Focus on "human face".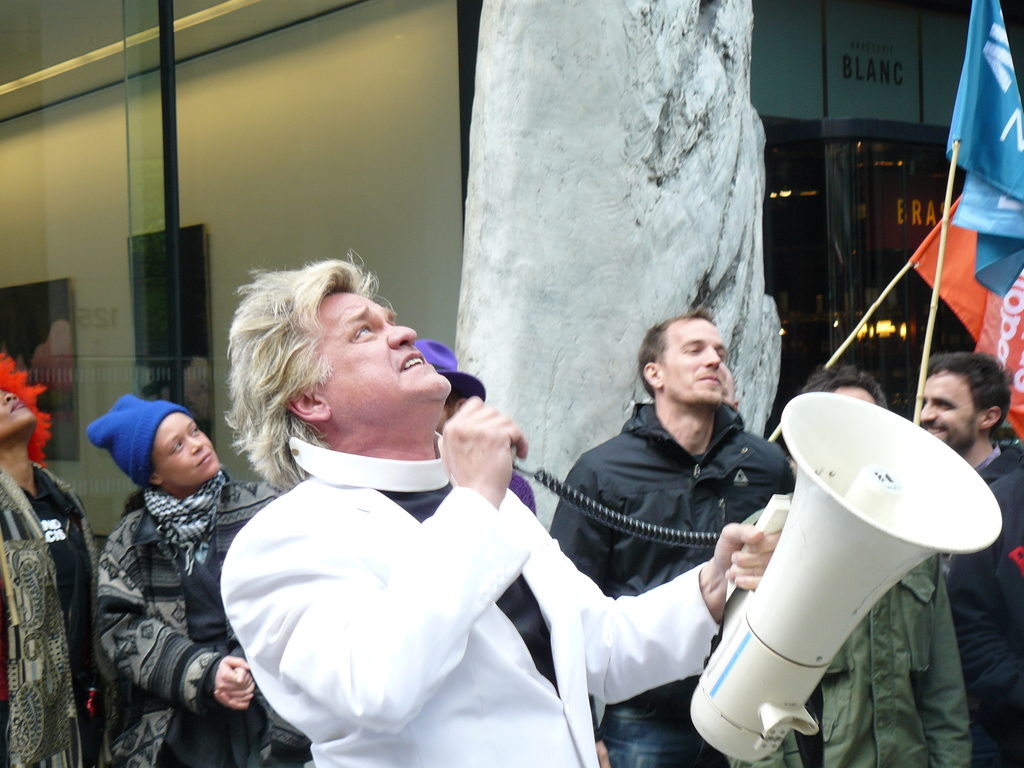
Focused at [x1=922, y1=372, x2=980, y2=454].
